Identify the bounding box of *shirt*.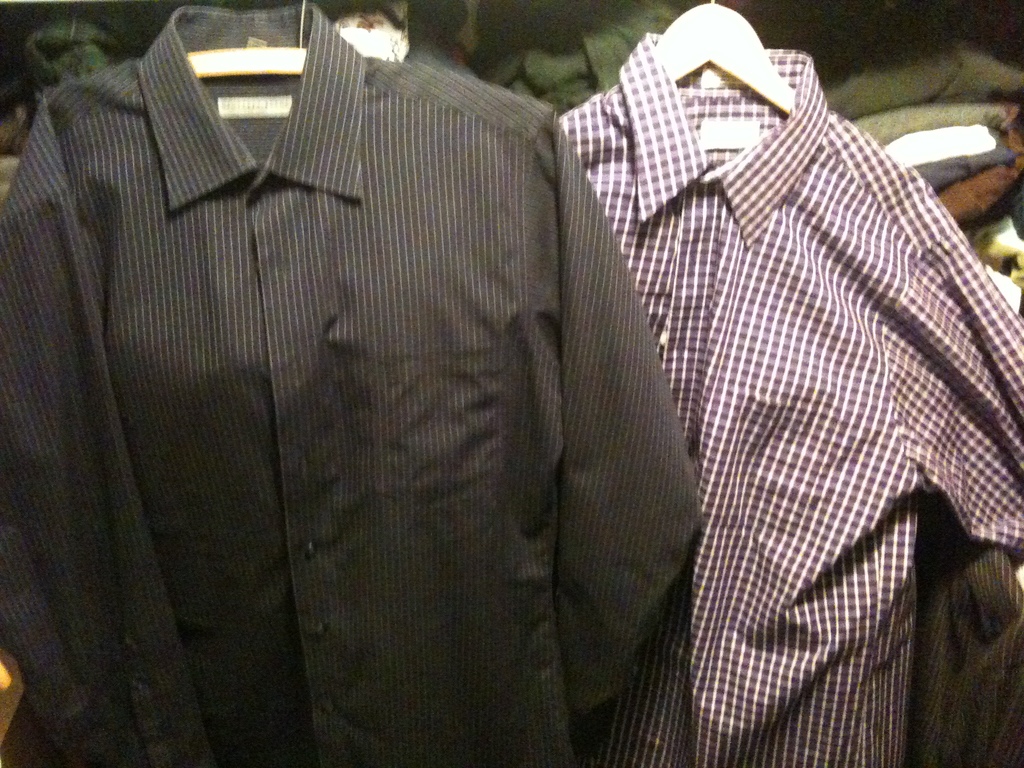
<box>556,39,1023,762</box>.
